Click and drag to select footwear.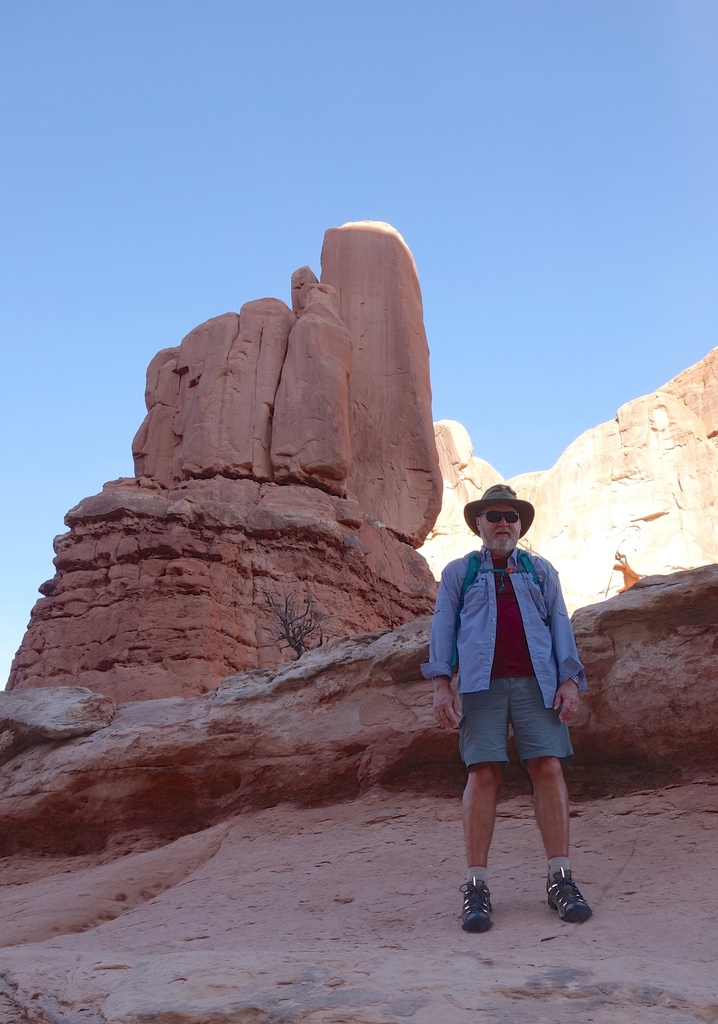
Selection: bbox=[459, 877, 493, 935].
